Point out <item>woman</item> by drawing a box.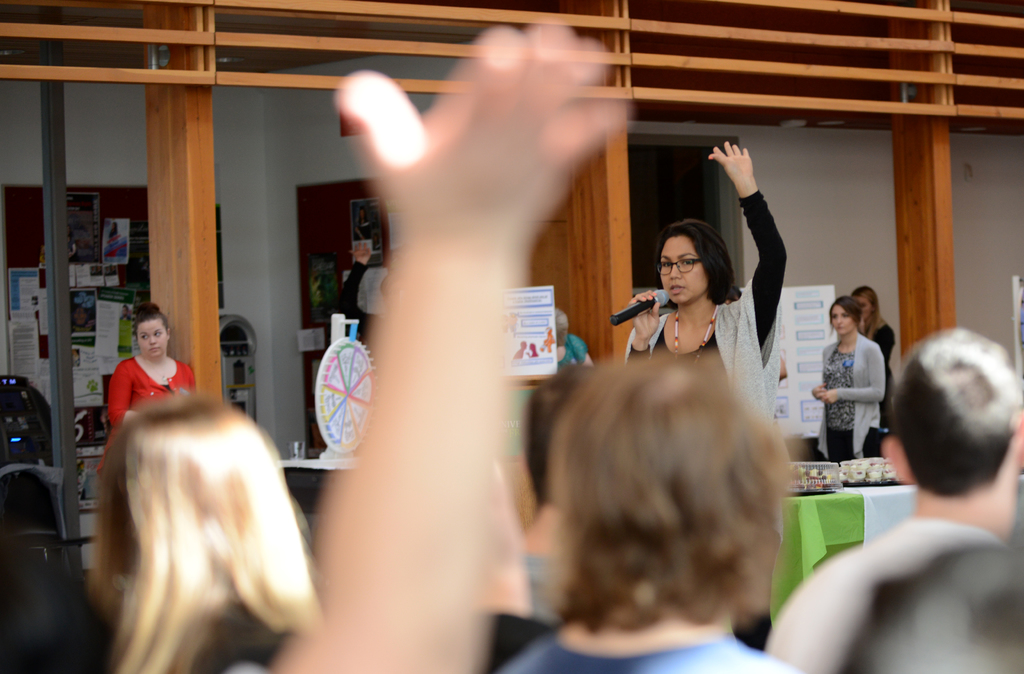
l=81, t=394, r=325, b=673.
